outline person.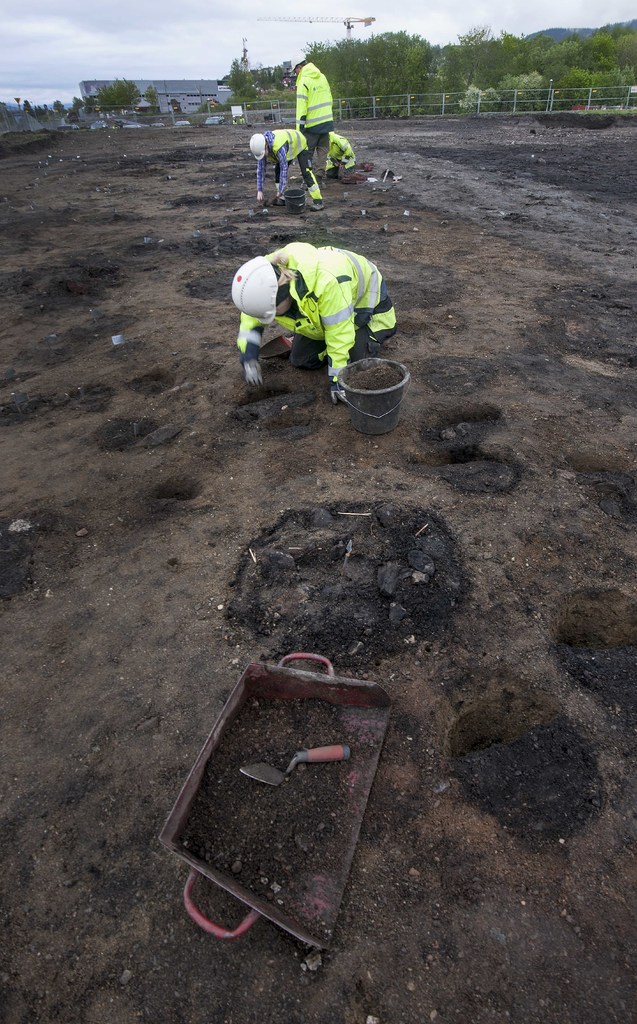
Outline: box(290, 51, 334, 189).
